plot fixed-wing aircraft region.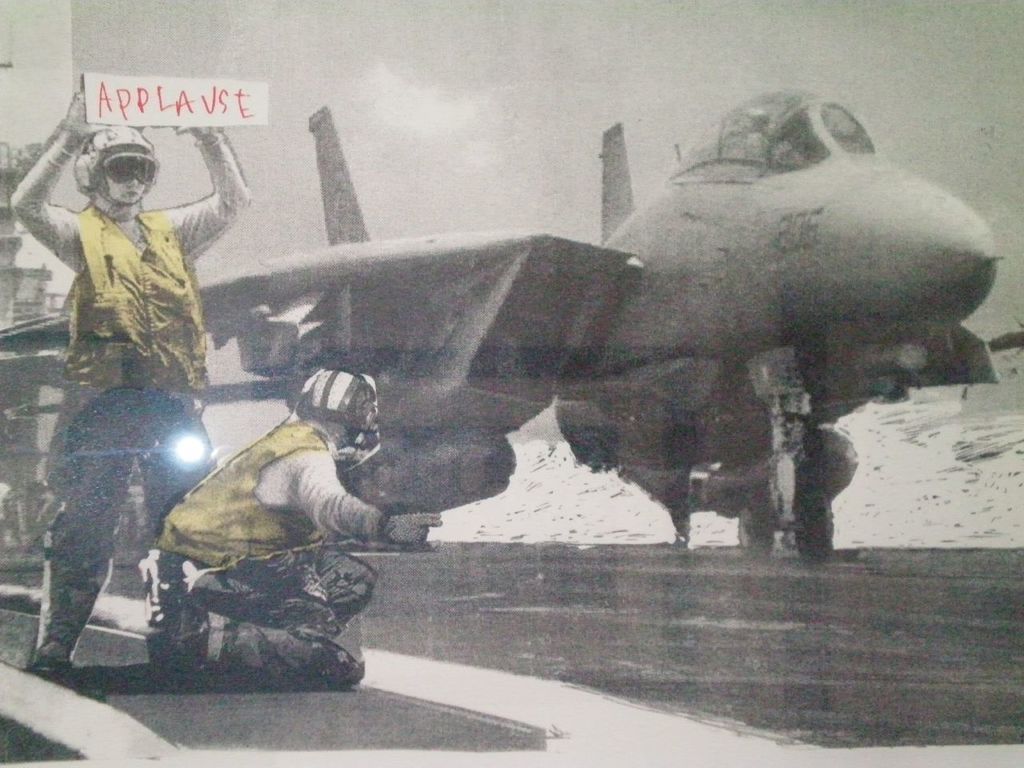
Plotted at locate(0, 86, 1023, 566).
